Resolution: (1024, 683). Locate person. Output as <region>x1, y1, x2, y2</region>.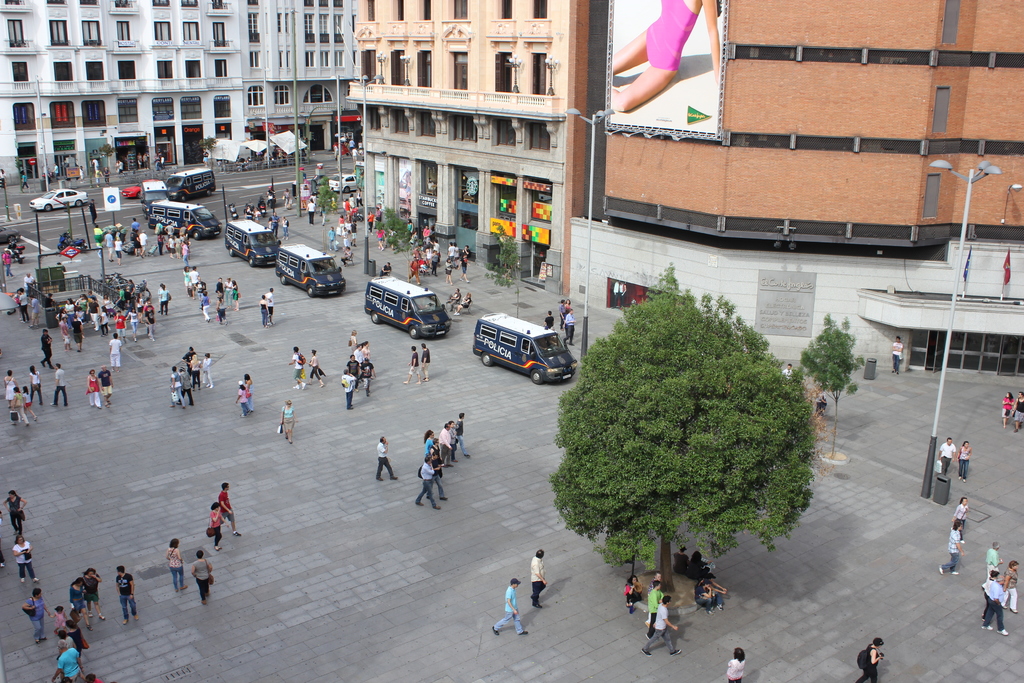
<region>646, 577, 664, 632</region>.
